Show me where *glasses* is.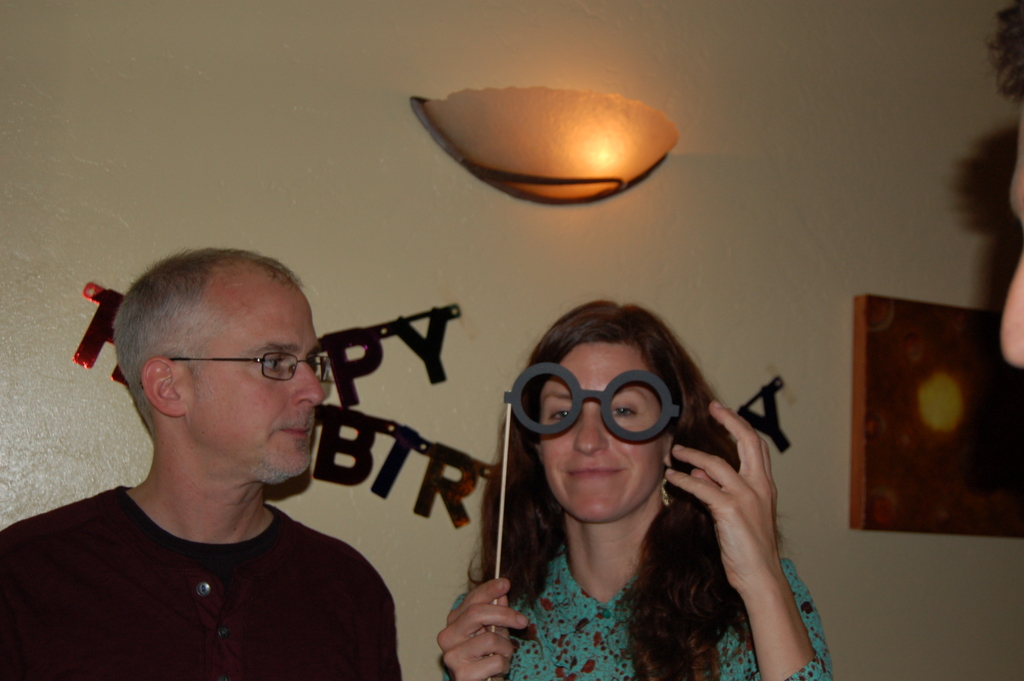
*glasses* is at region(195, 351, 323, 404).
